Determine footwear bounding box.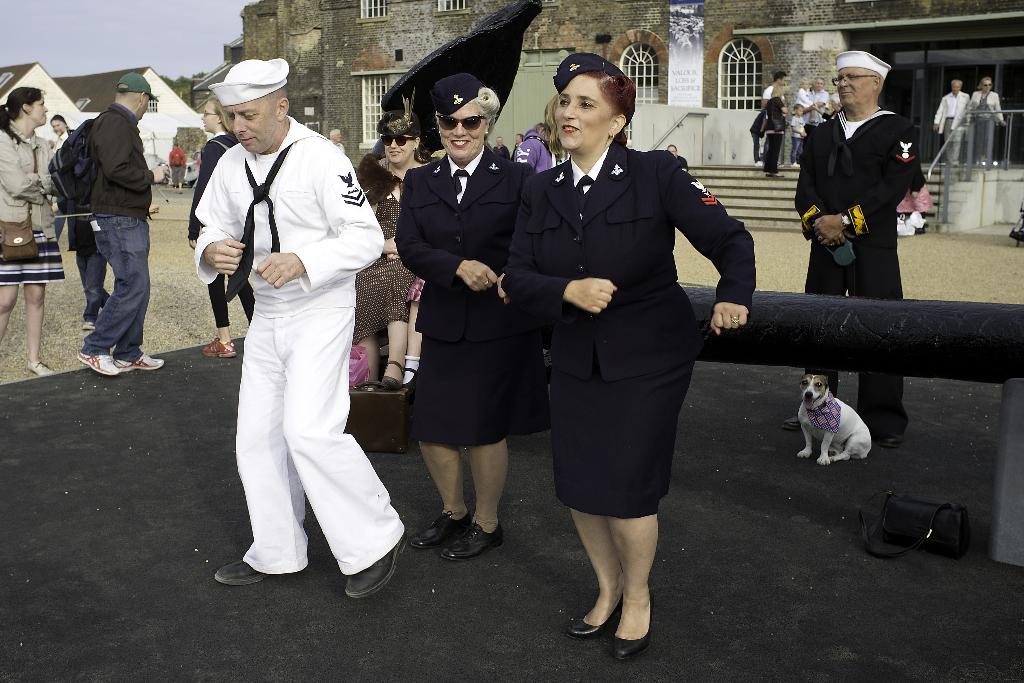
Determined: locate(345, 535, 407, 596).
